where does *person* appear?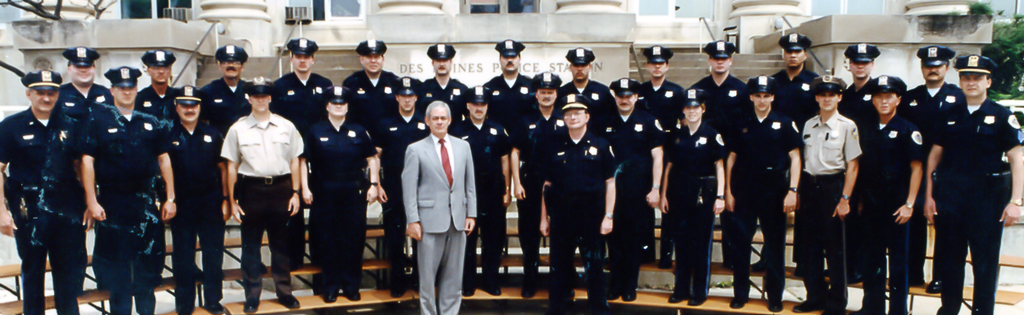
Appears at crop(165, 85, 238, 314).
